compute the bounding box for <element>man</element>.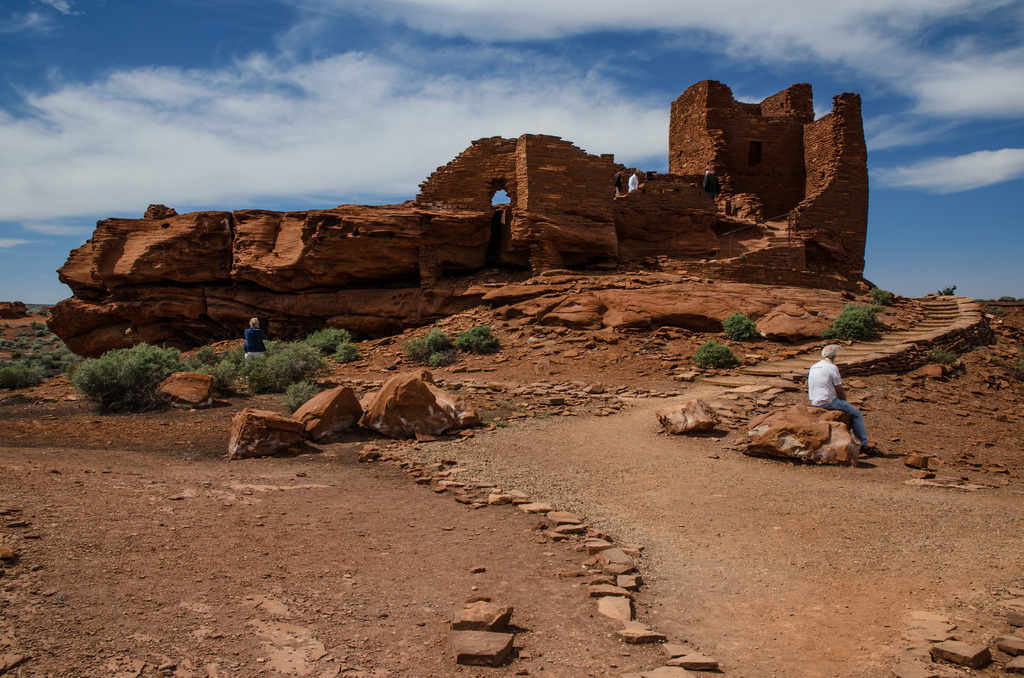
box(614, 165, 625, 195).
